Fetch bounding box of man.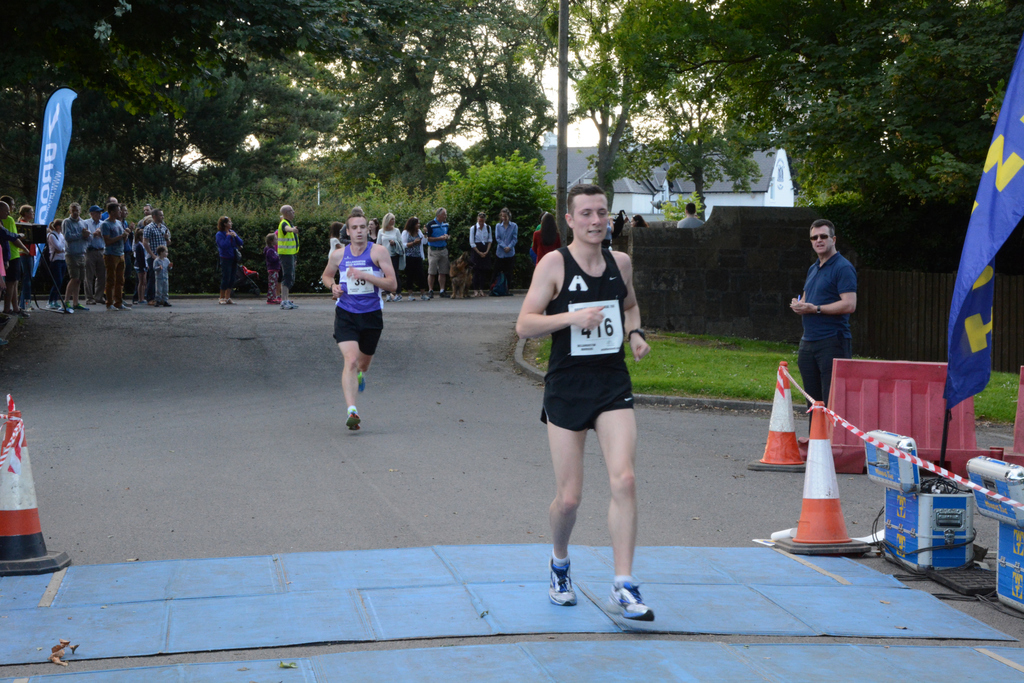
Bbox: (77, 201, 111, 308).
